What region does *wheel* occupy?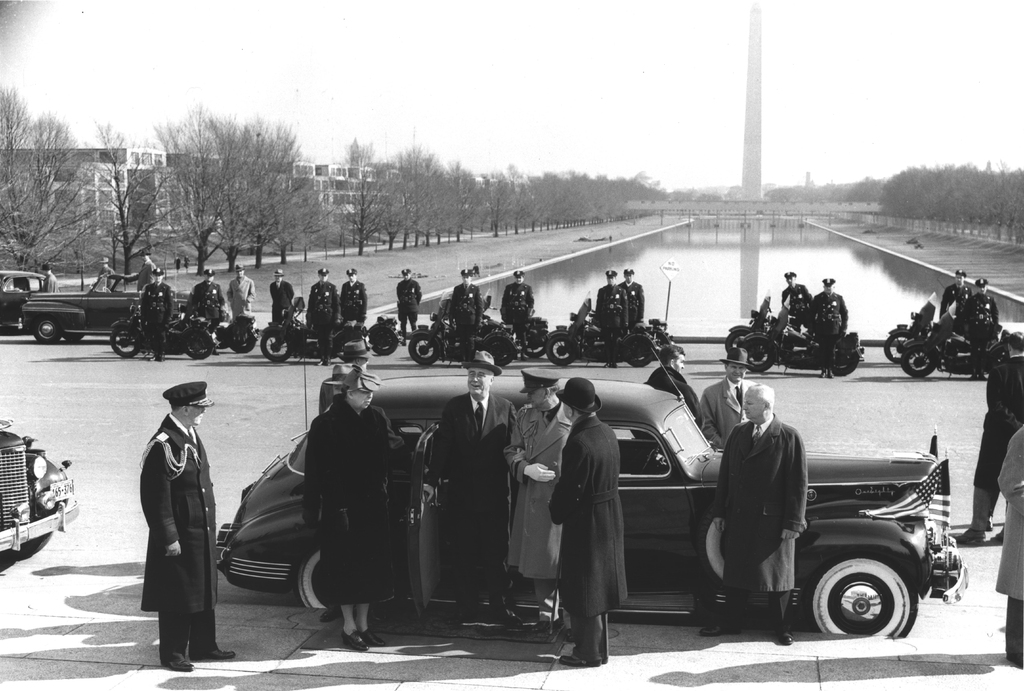
[left=485, top=337, right=513, bottom=366].
